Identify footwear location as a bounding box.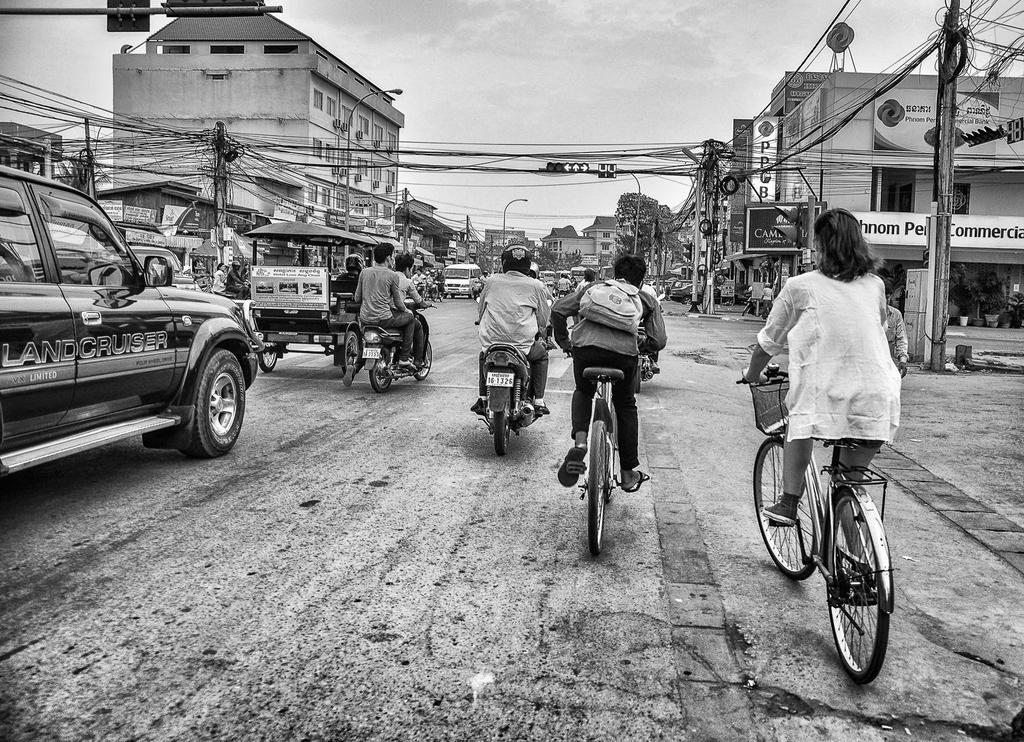
x1=626 y1=468 x2=650 y2=493.
